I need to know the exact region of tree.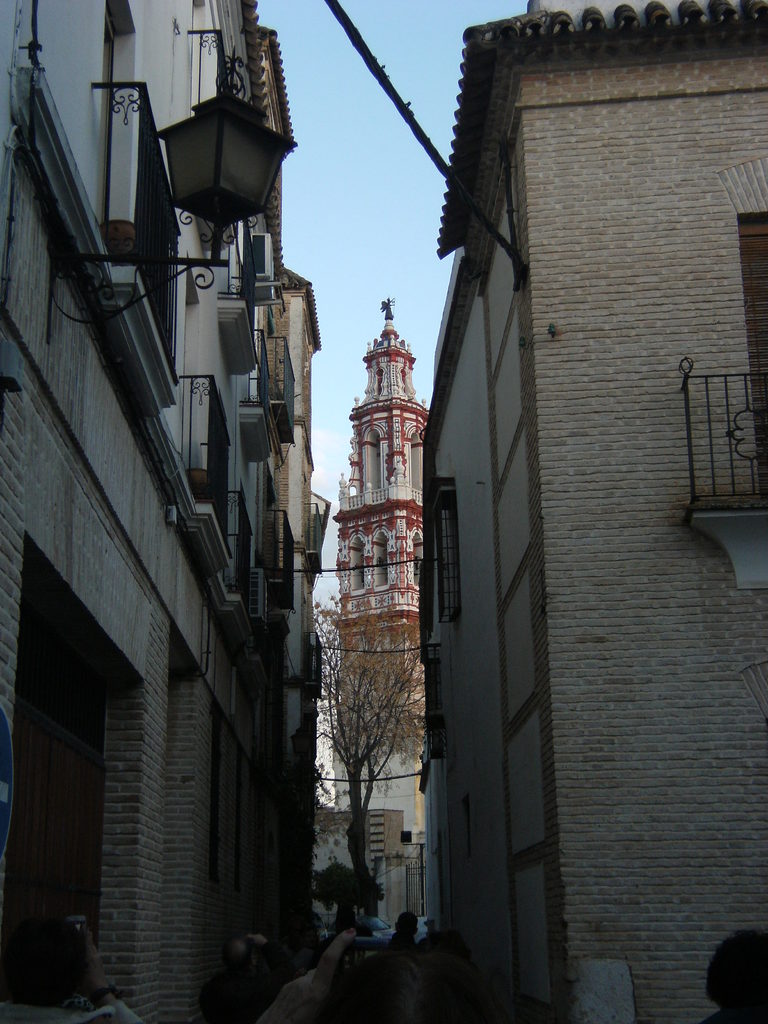
Region: rect(293, 606, 415, 929).
